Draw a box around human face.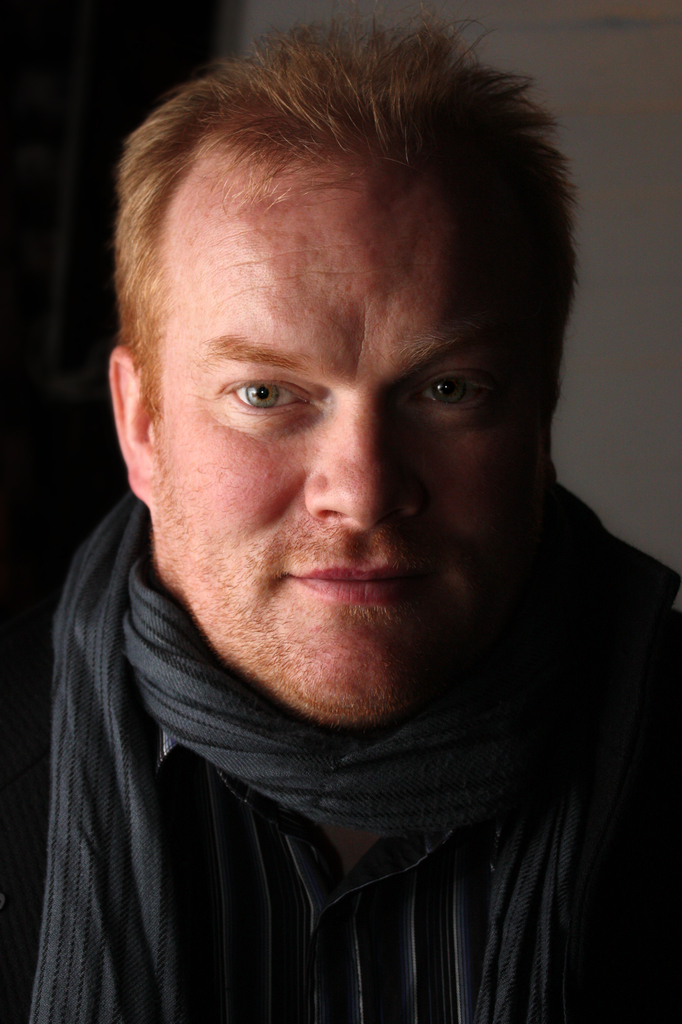
Rect(148, 120, 548, 721).
